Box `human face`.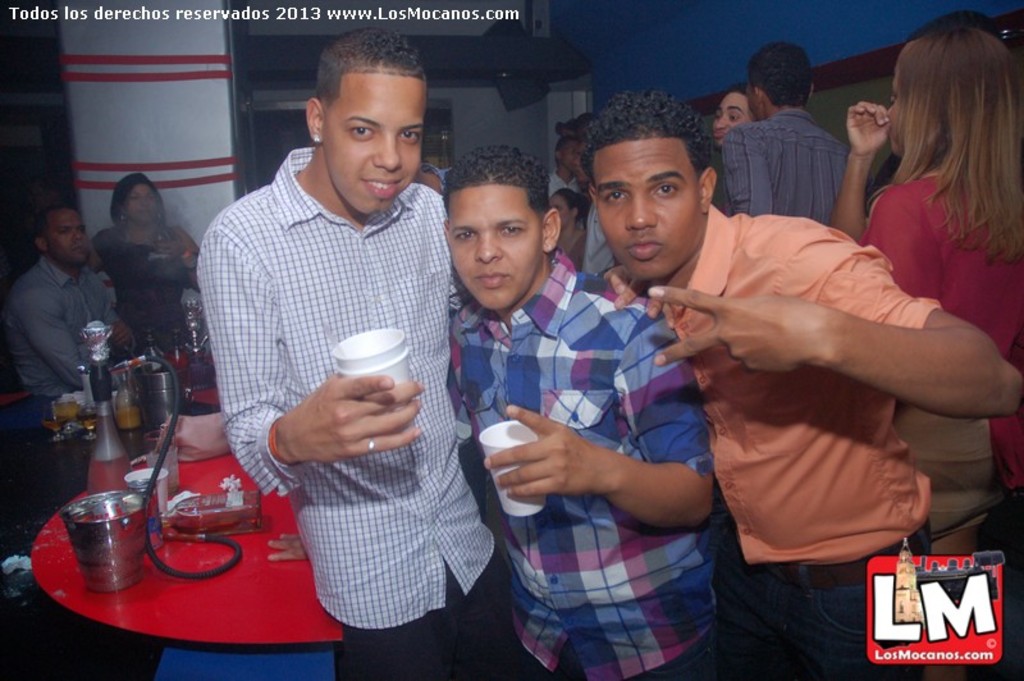
crop(448, 184, 532, 308).
